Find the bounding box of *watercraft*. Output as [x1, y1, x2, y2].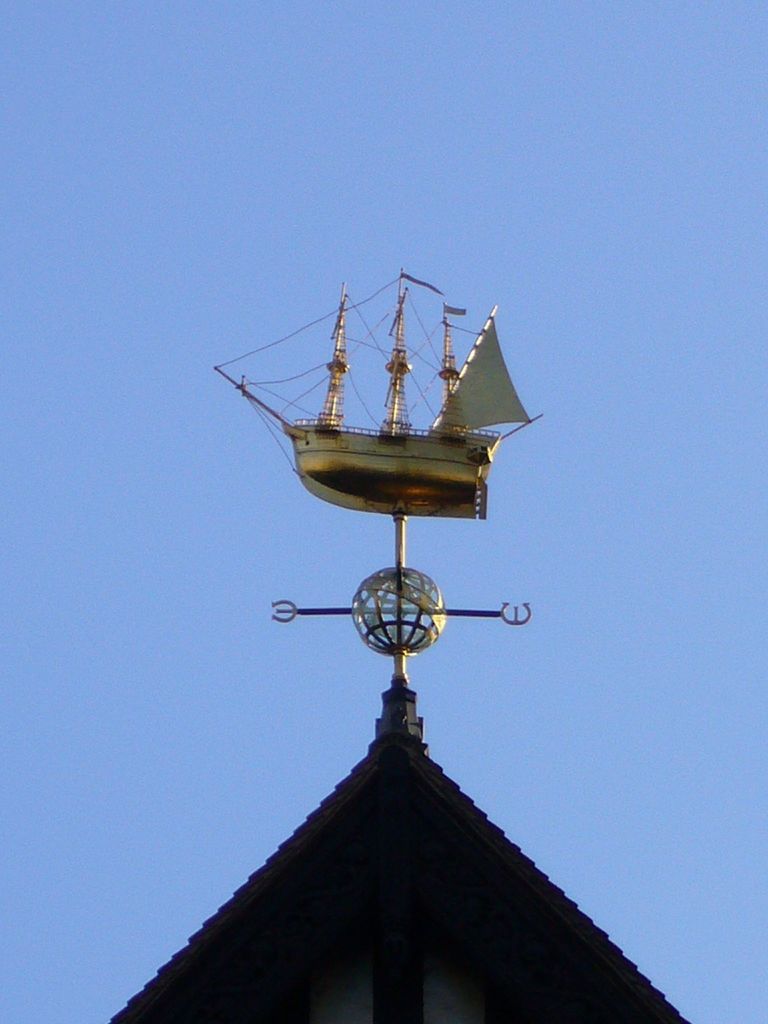
[216, 267, 548, 517].
